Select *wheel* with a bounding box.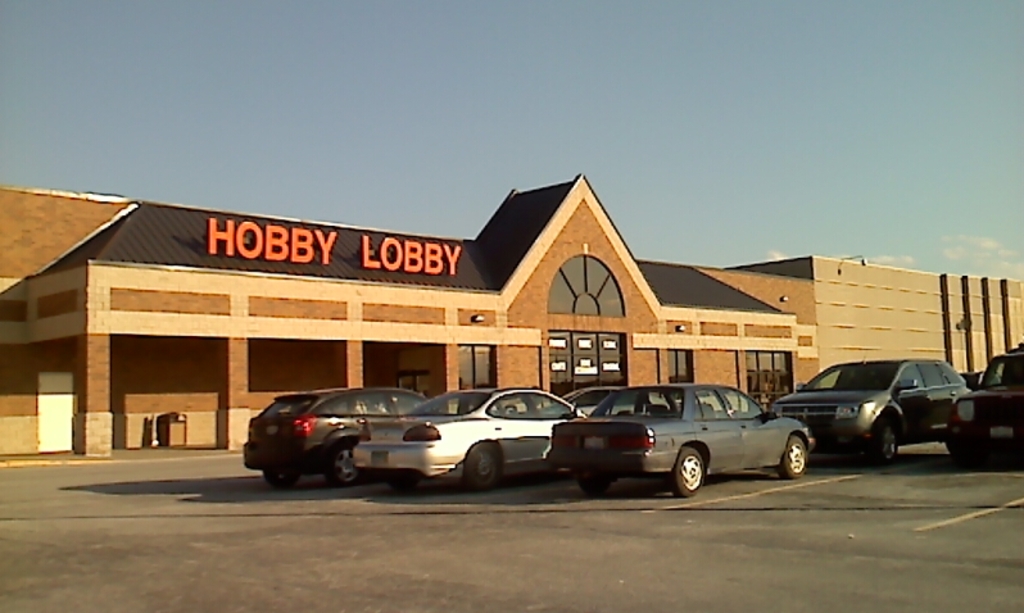
459 437 507 492.
